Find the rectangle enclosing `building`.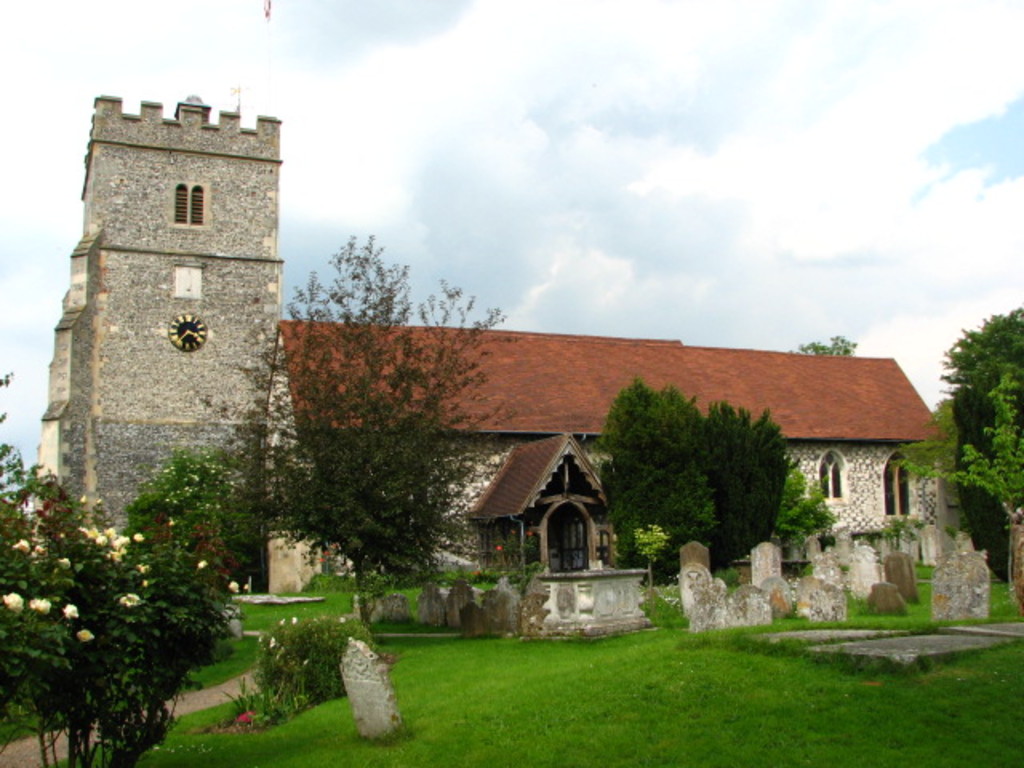
box=[253, 317, 995, 635].
